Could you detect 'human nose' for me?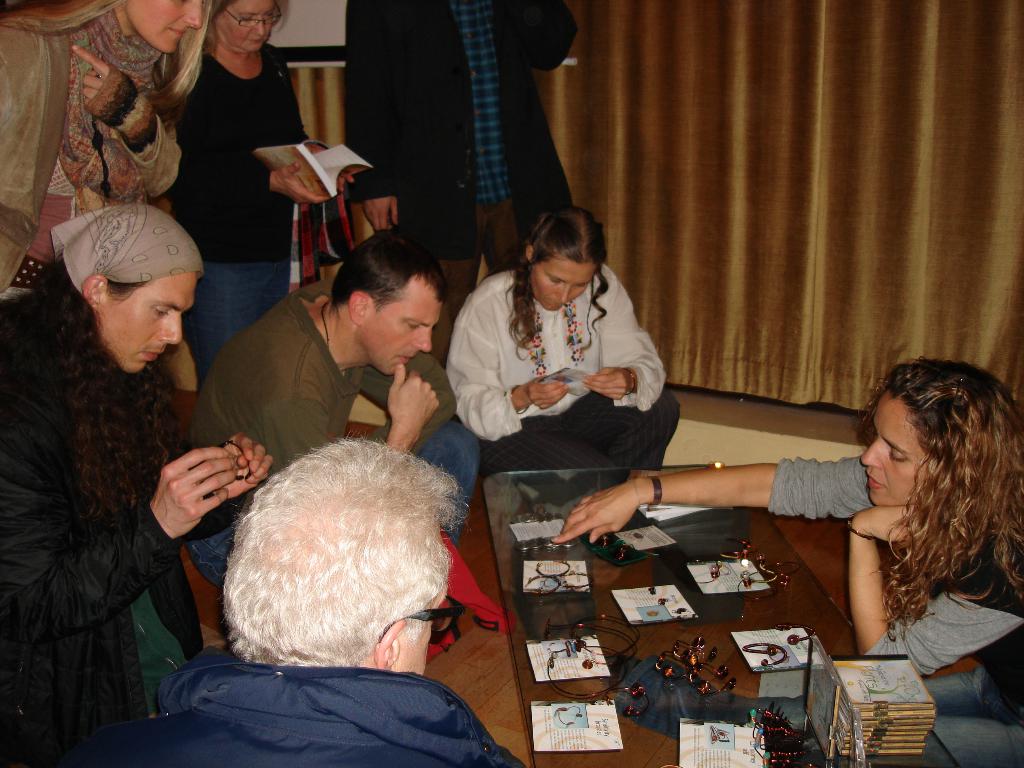
Detection result: pyautogui.locateOnScreen(255, 24, 265, 38).
